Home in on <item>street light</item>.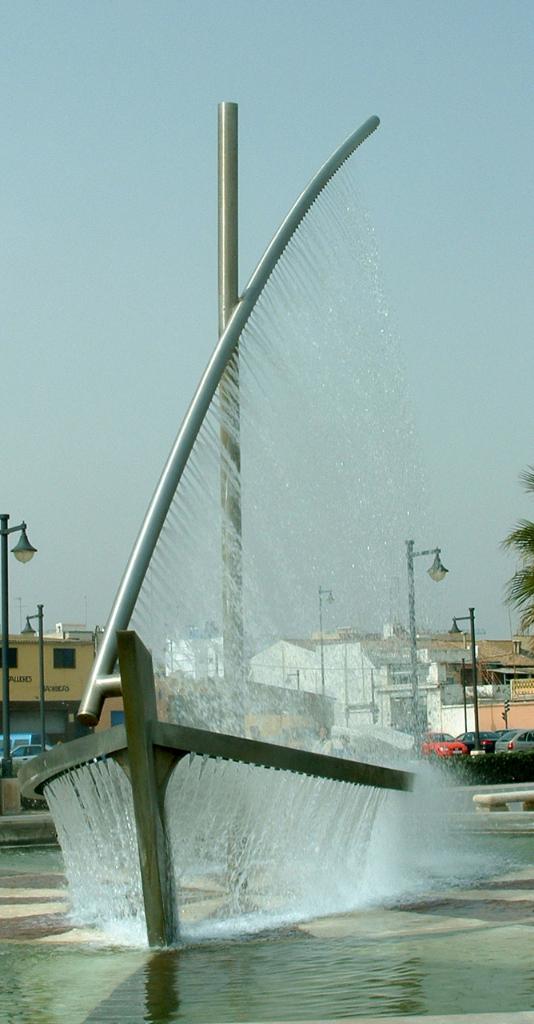
Homed in at (left=448, top=606, right=477, bottom=752).
